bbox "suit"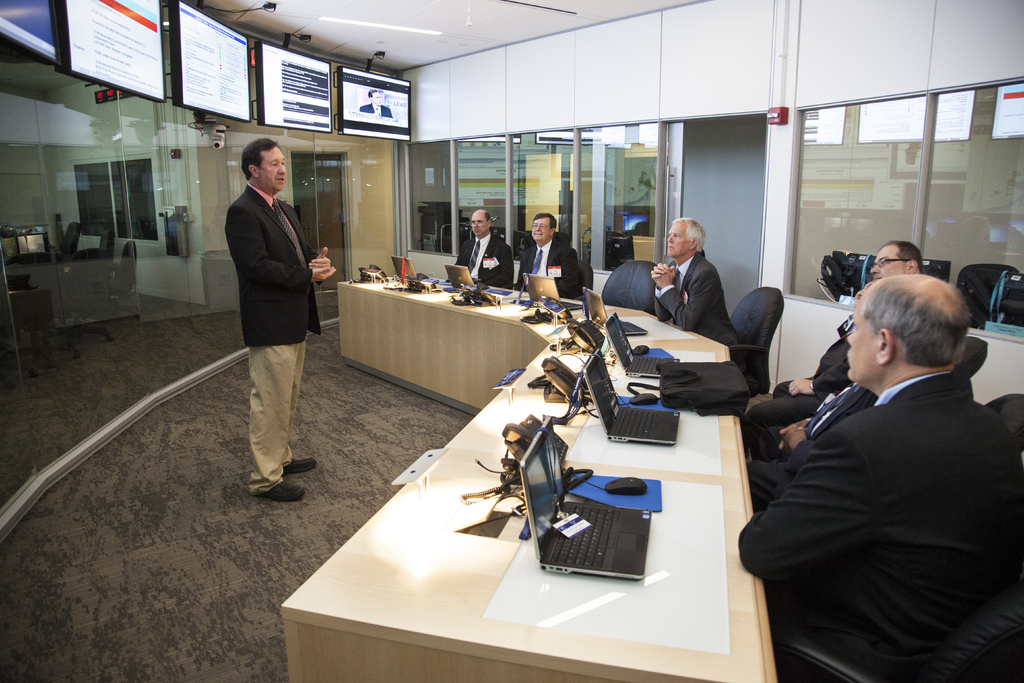
<bbox>741, 294, 1021, 665</bbox>
